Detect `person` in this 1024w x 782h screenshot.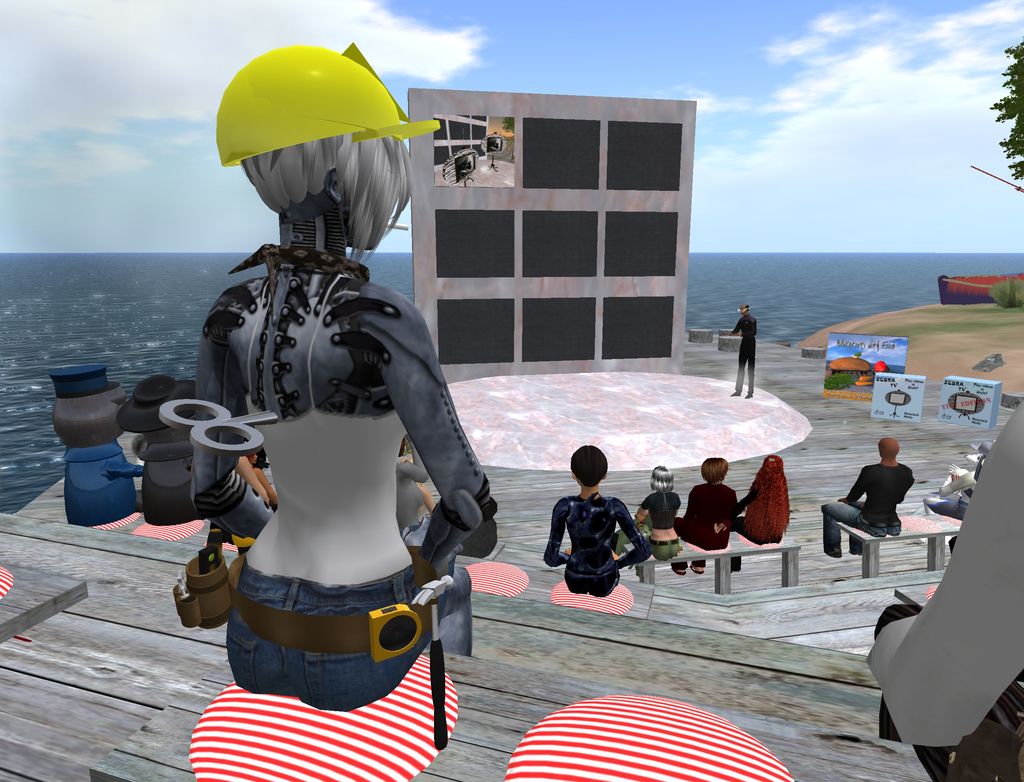
Detection: 725,299,756,404.
